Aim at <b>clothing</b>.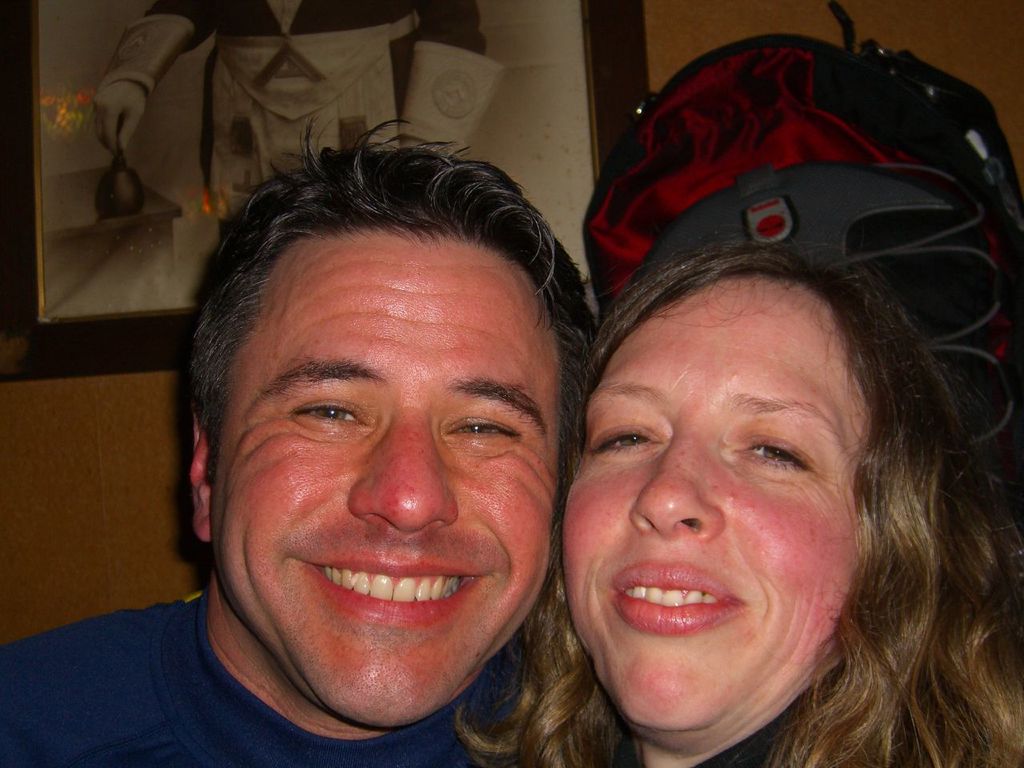
Aimed at 655/686/1023/767.
